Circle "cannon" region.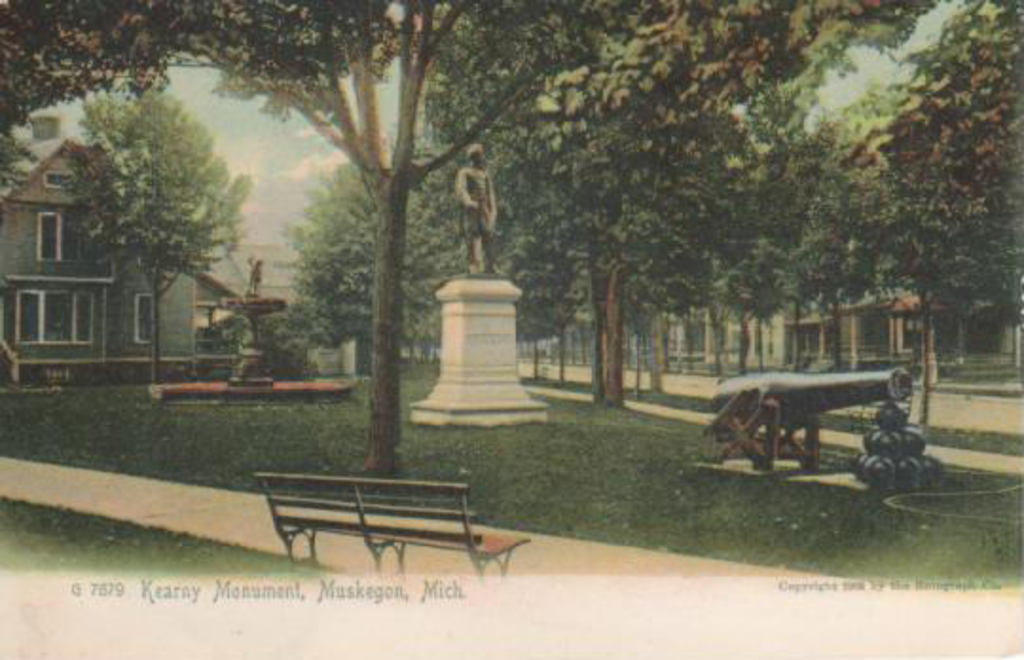
Region: BBox(711, 358, 914, 472).
